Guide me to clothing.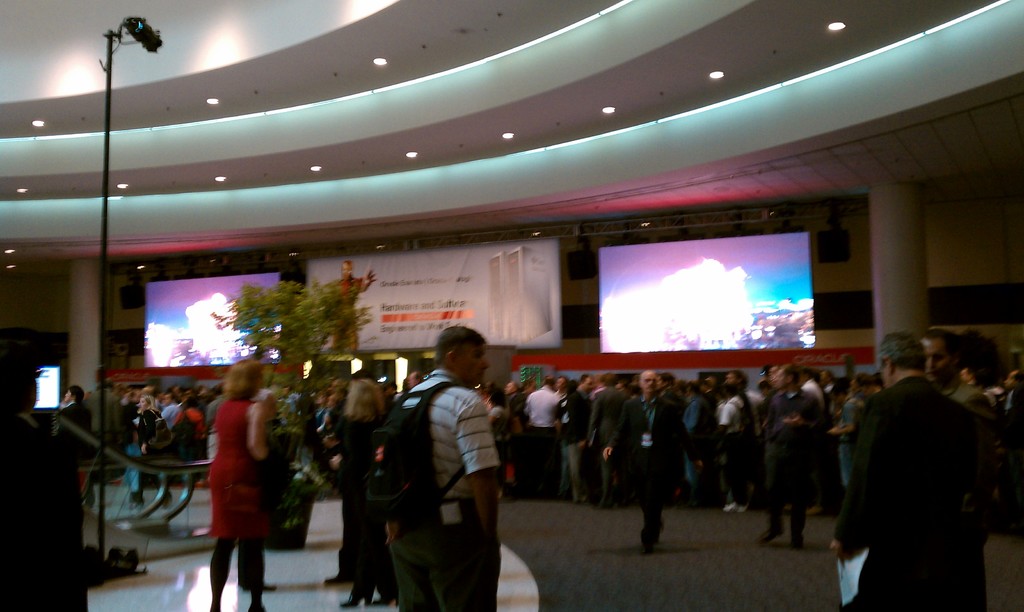
Guidance: [left=161, top=399, right=185, bottom=426].
